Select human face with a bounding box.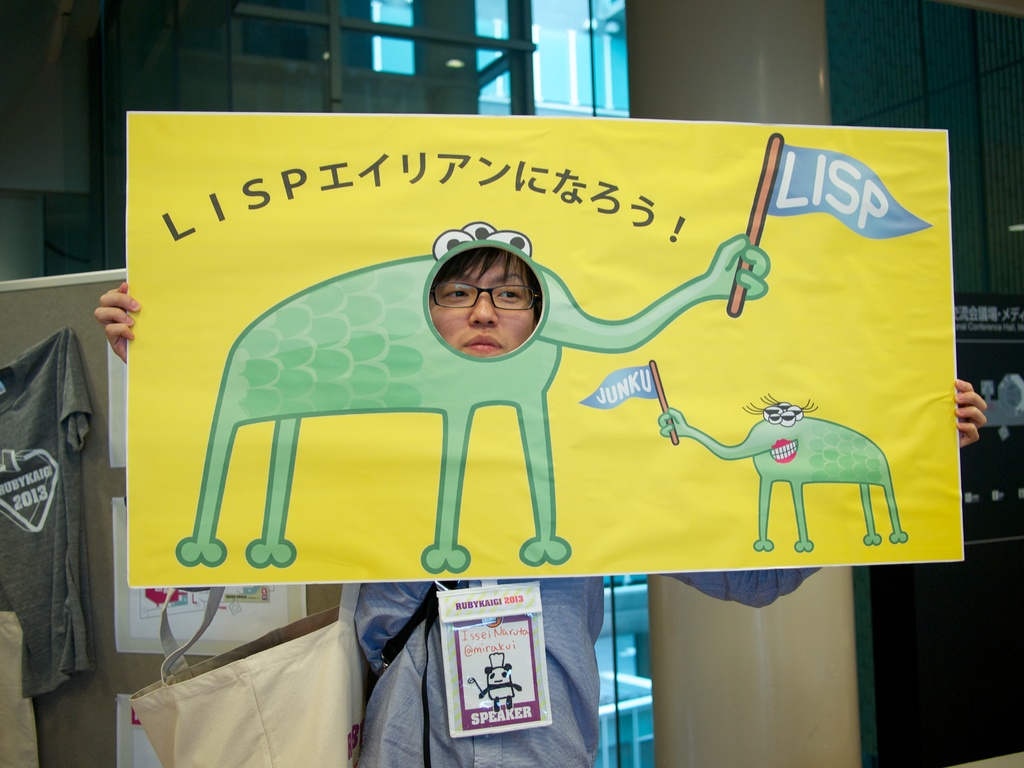
crop(431, 250, 536, 357).
